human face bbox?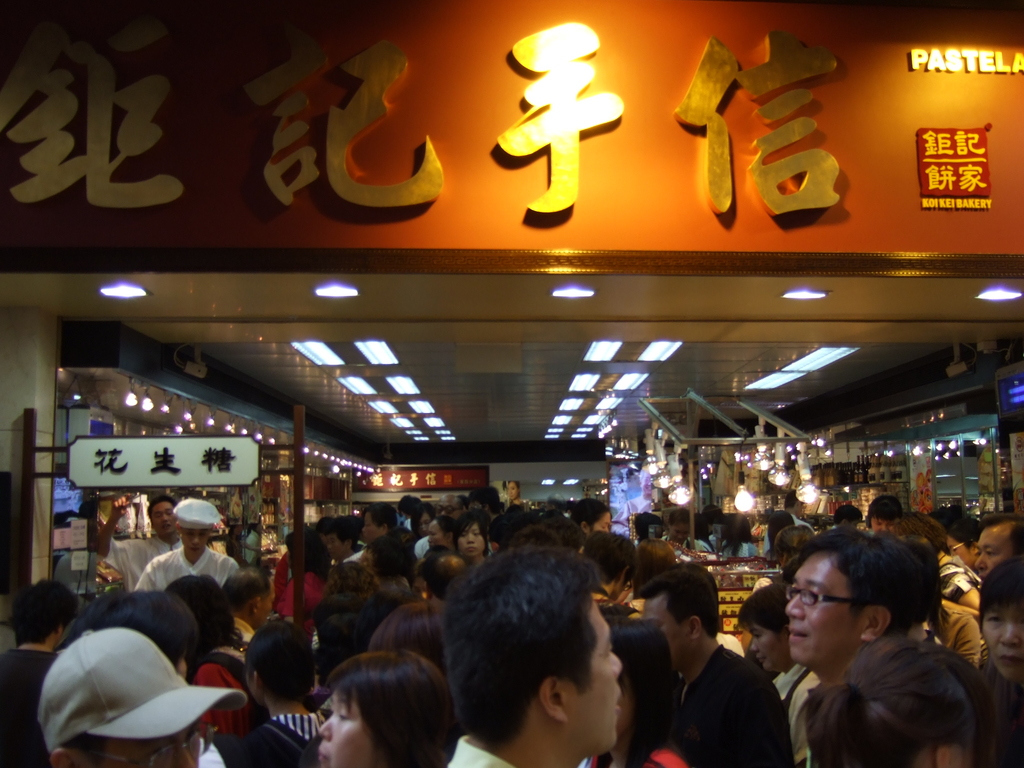
box=[314, 685, 386, 767]
